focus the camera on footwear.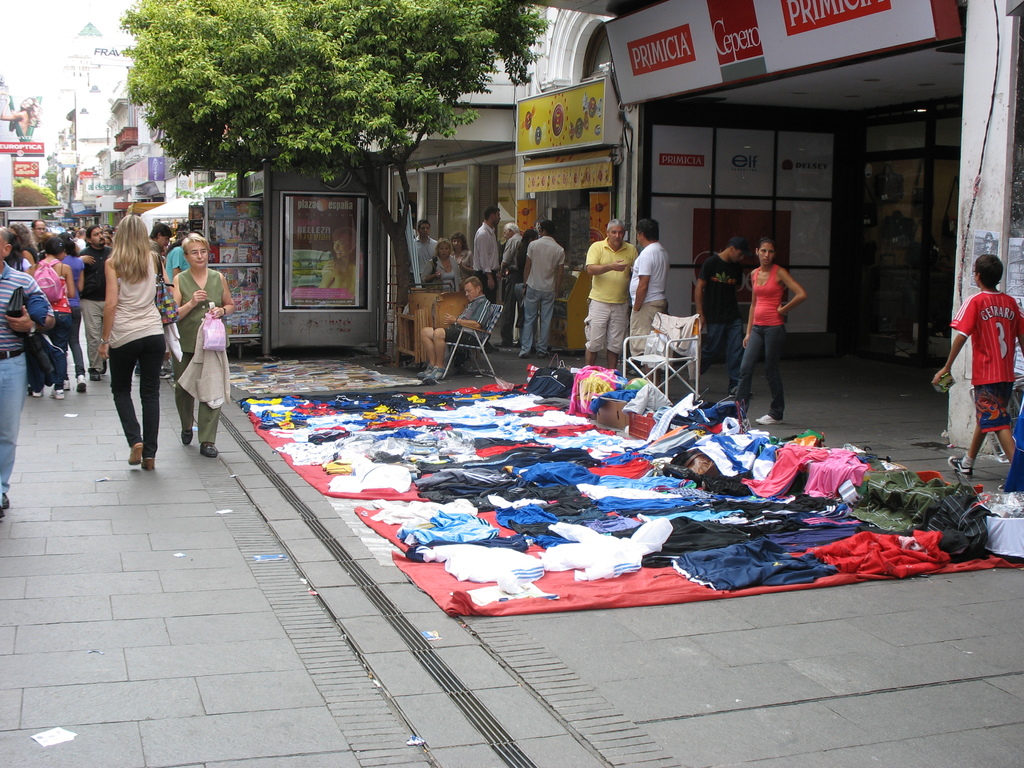
Focus region: <region>50, 388, 63, 402</region>.
